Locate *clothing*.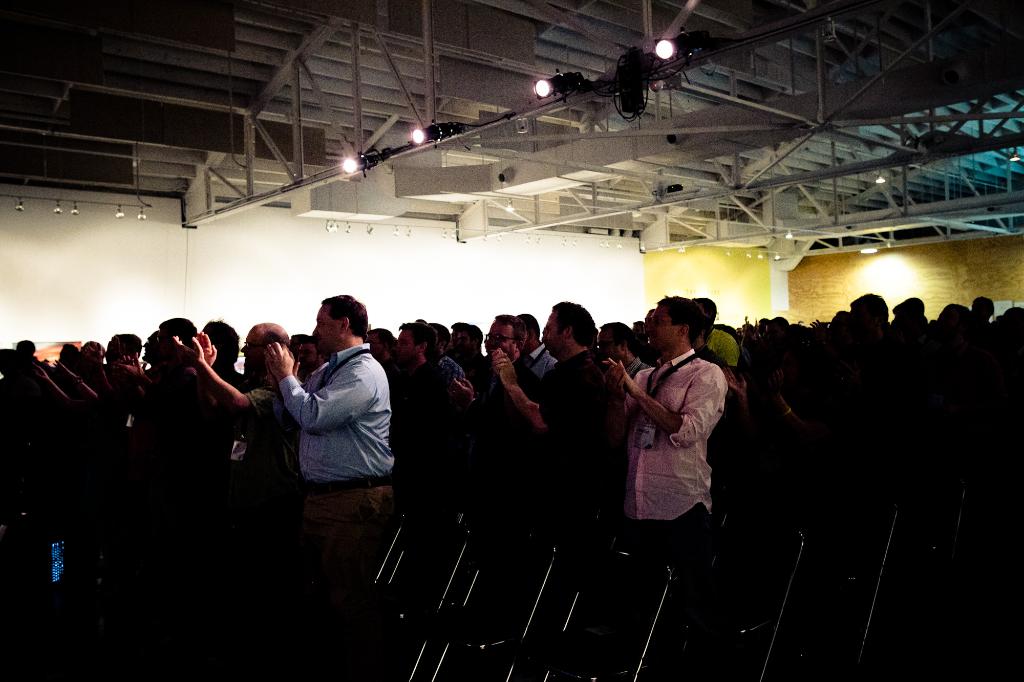
Bounding box: (left=707, top=336, right=739, bottom=361).
